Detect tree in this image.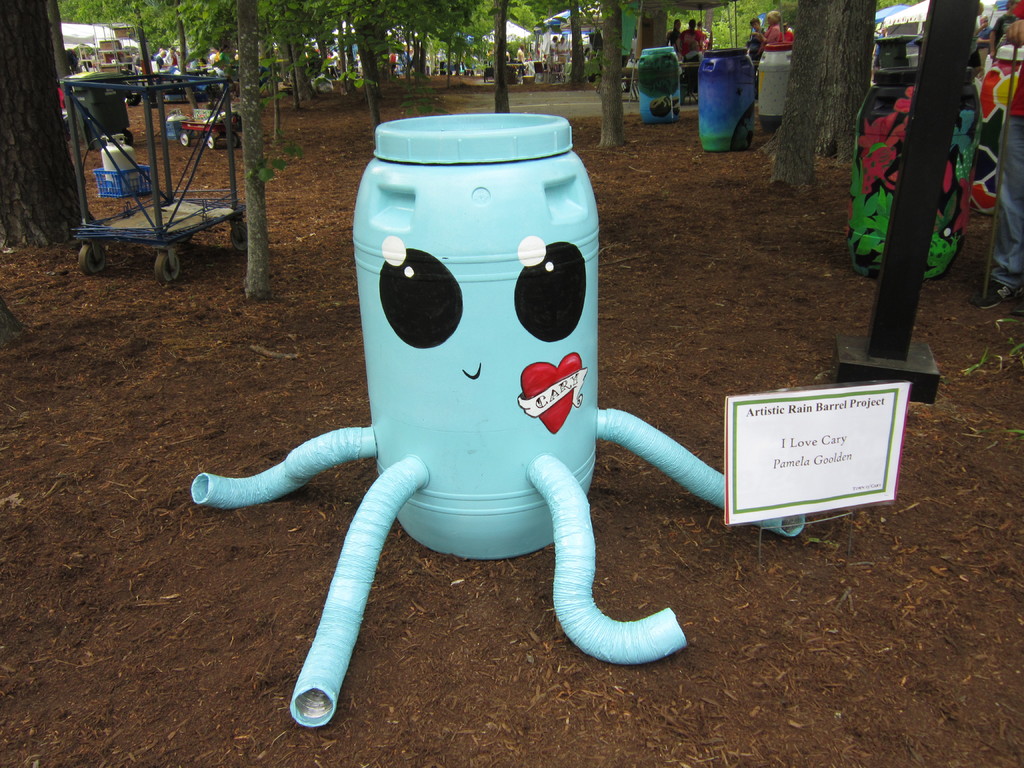
Detection: Rect(0, 0, 103, 266).
